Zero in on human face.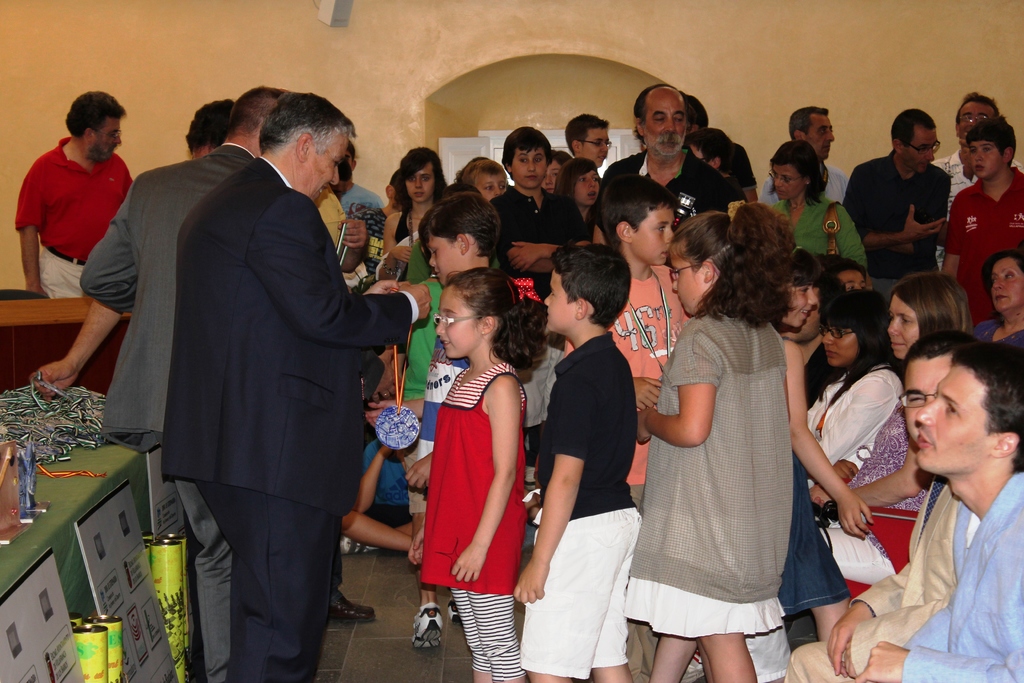
Zeroed in: <bbox>961, 99, 993, 140</bbox>.
